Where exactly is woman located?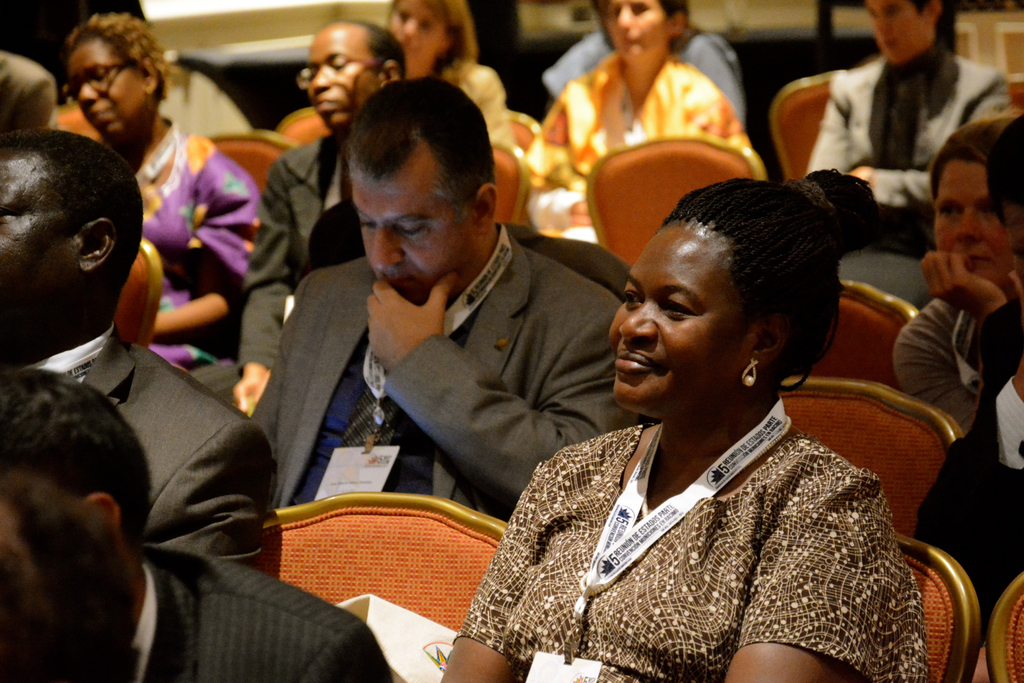
Its bounding box is BBox(442, 165, 929, 682).
